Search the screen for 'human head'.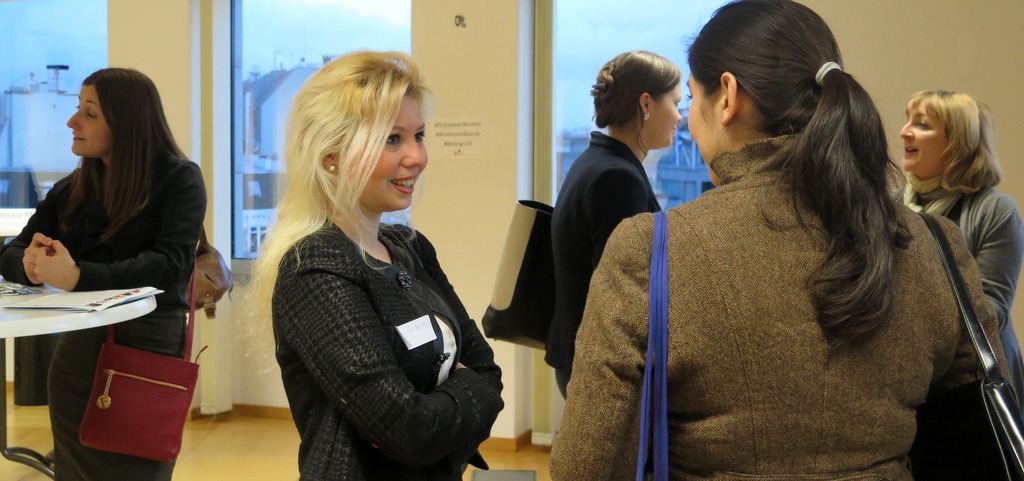
Found at select_region(897, 88, 999, 189).
